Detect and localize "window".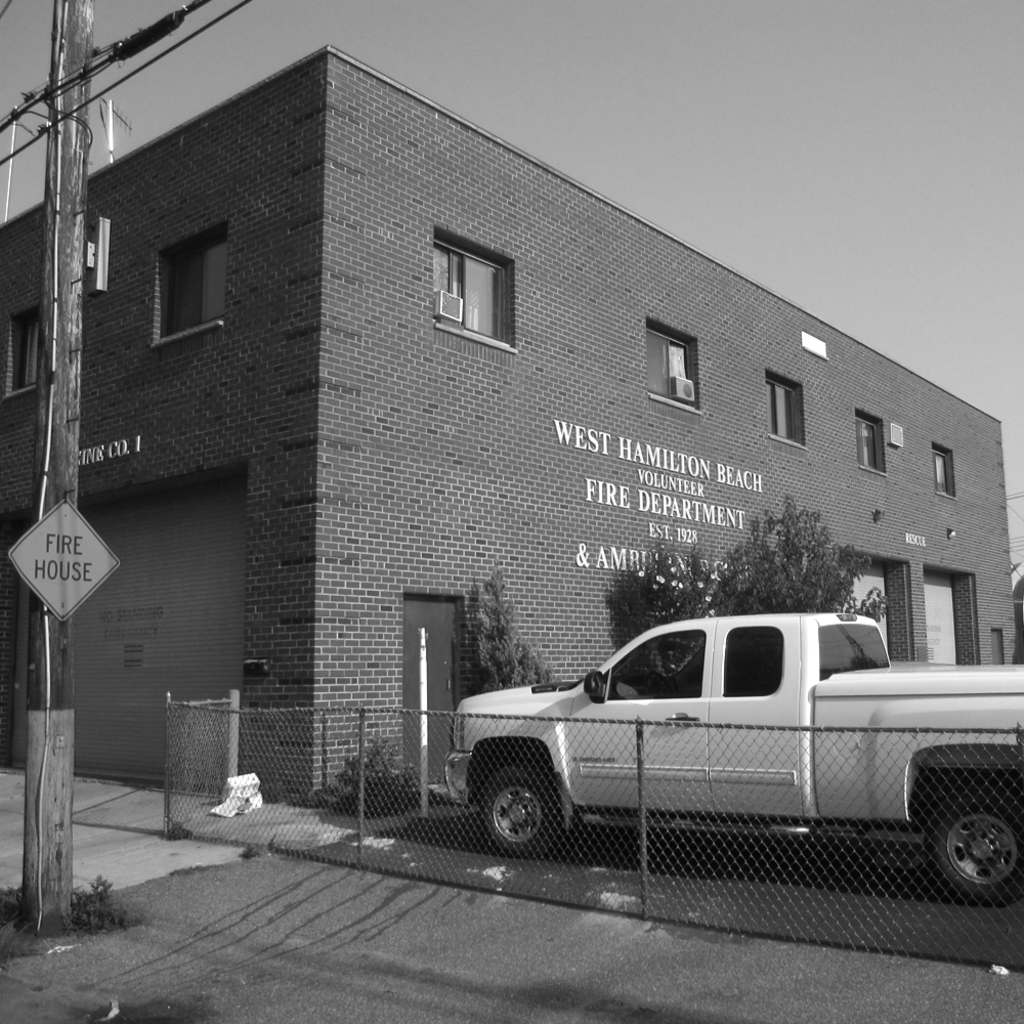
Localized at detection(930, 447, 958, 510).
